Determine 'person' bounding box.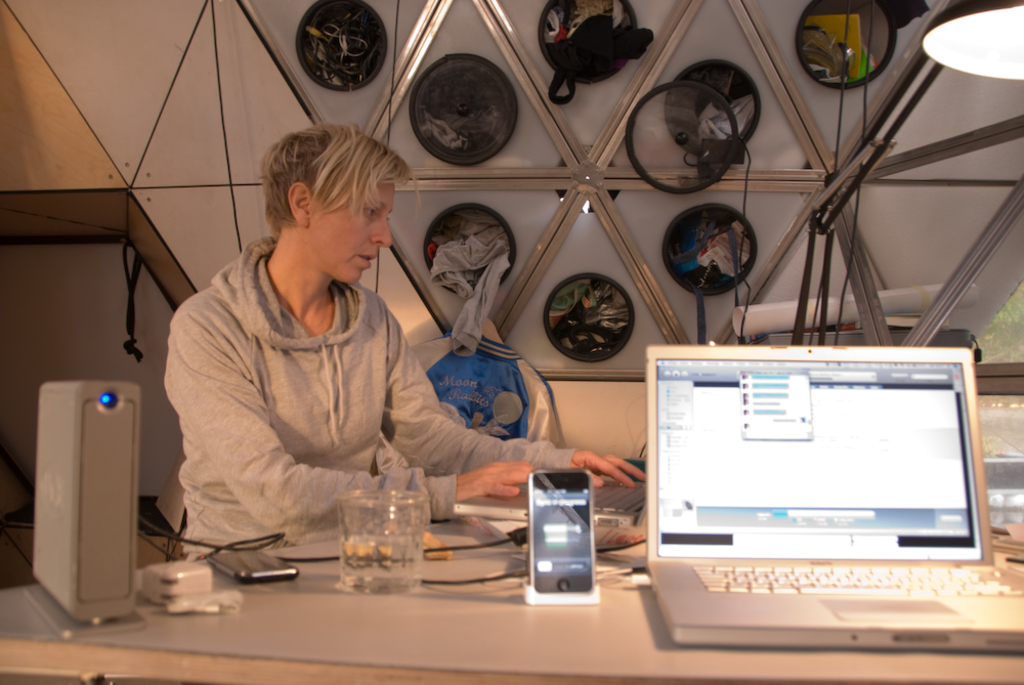
Determined: pyautogui.locateOnScreen(165, 125, 647, 565).
